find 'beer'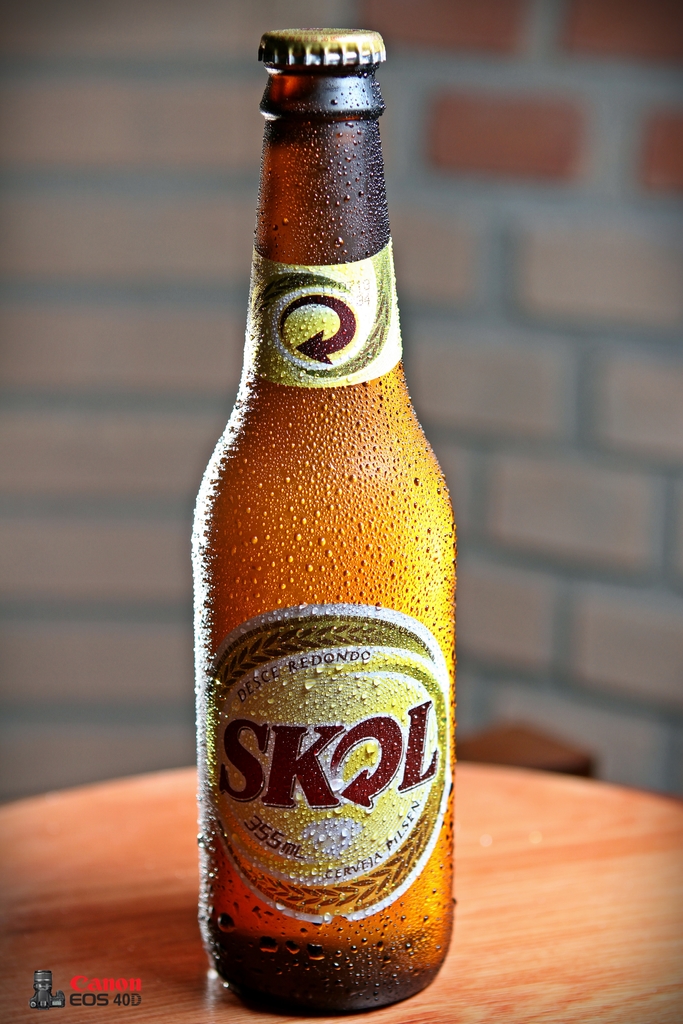
<region>177, 24, 466, 1021</region>
